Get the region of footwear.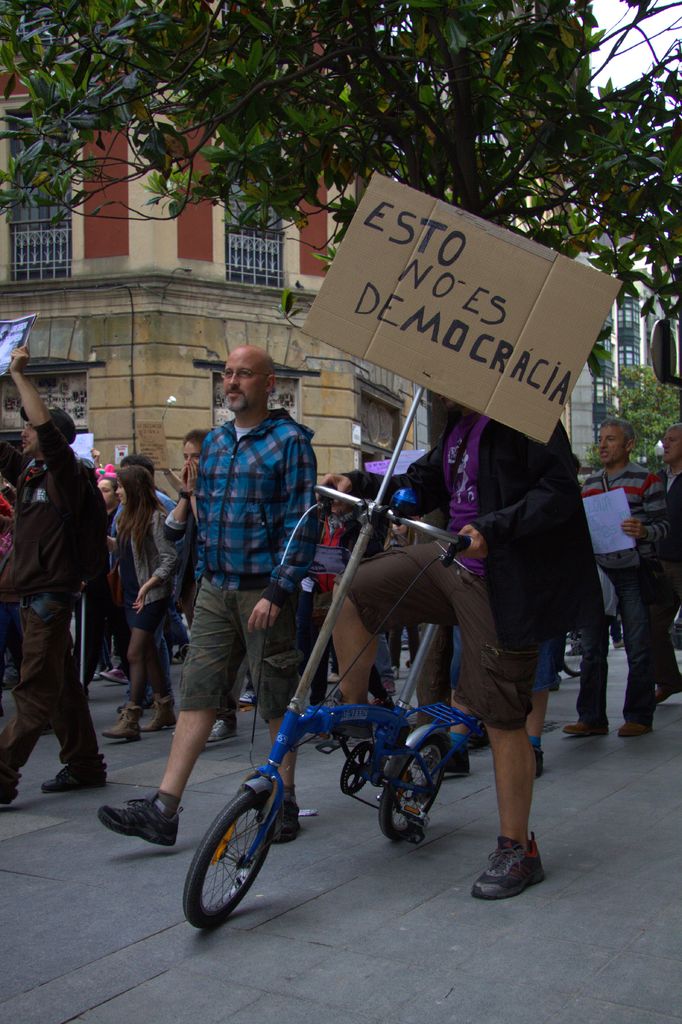
crop(197, 710, 252, 748).
